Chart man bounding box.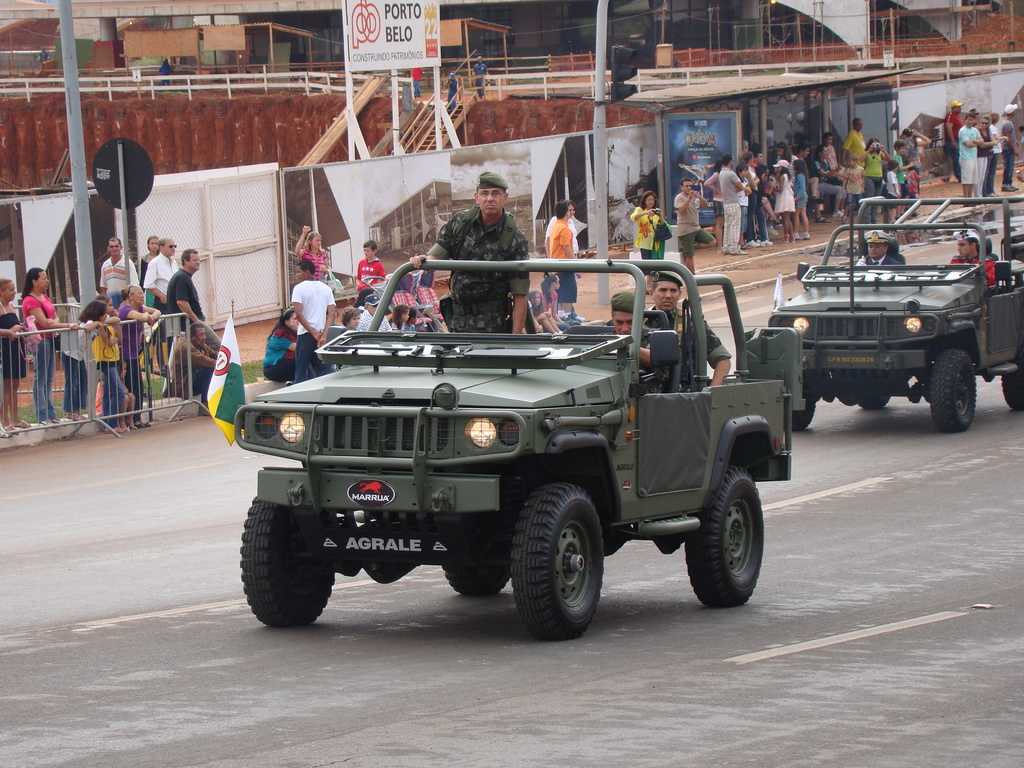
Charted: x1=998 y1=102 x2=1021 y2=195.
